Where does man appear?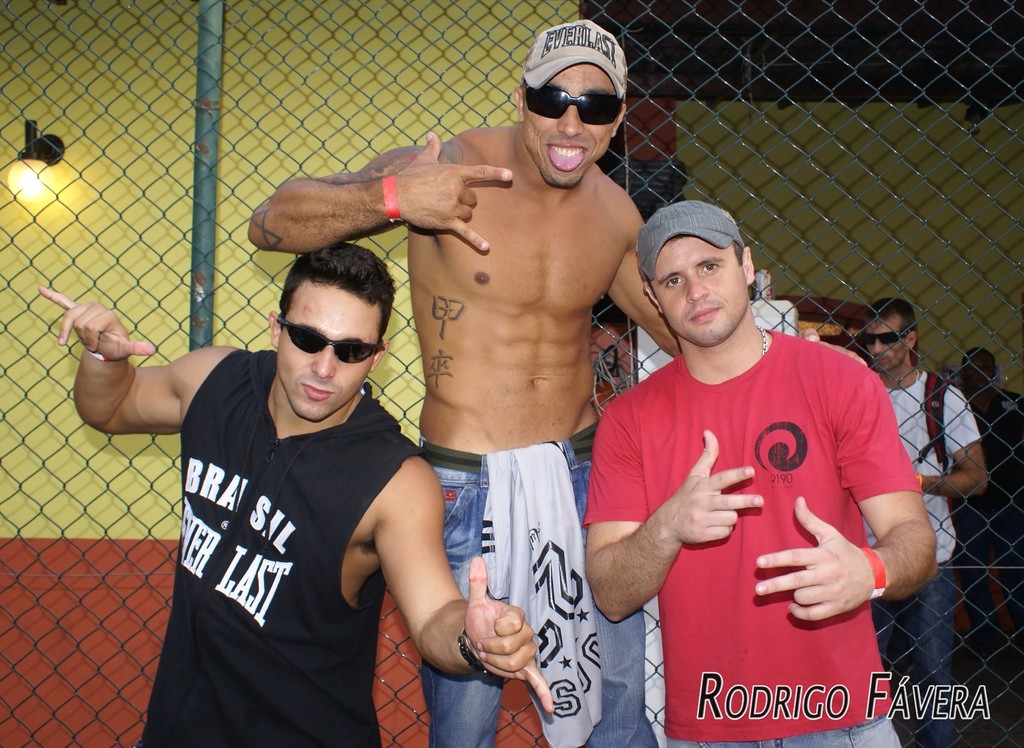
Appears at bbox=[850, 292, 989, 747].
